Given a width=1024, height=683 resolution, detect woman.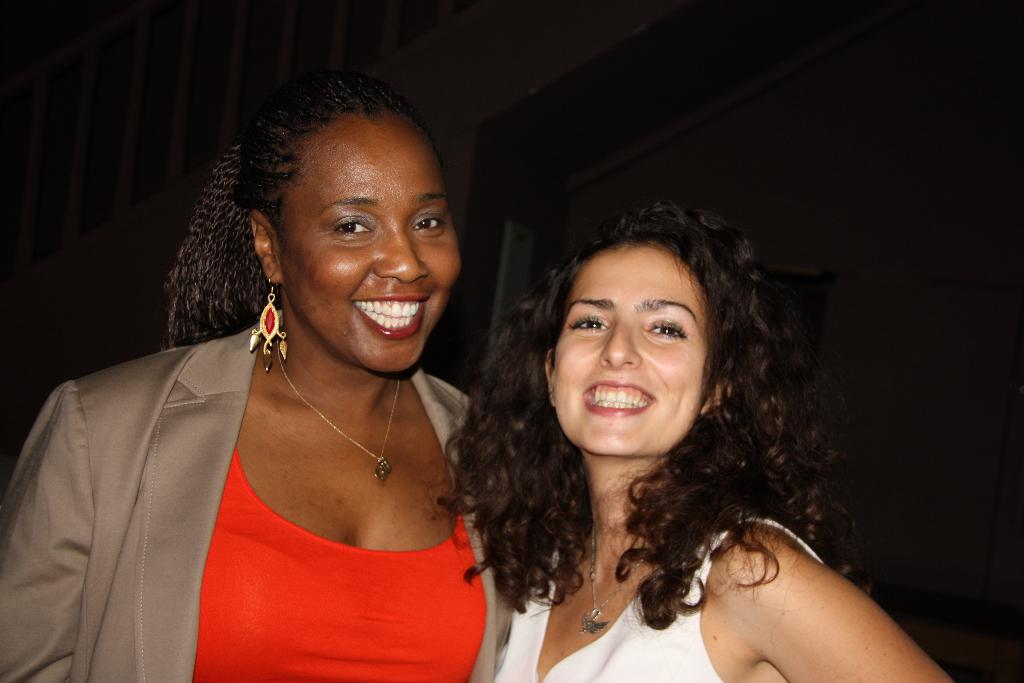
detection(49, 88, 539, 672).
